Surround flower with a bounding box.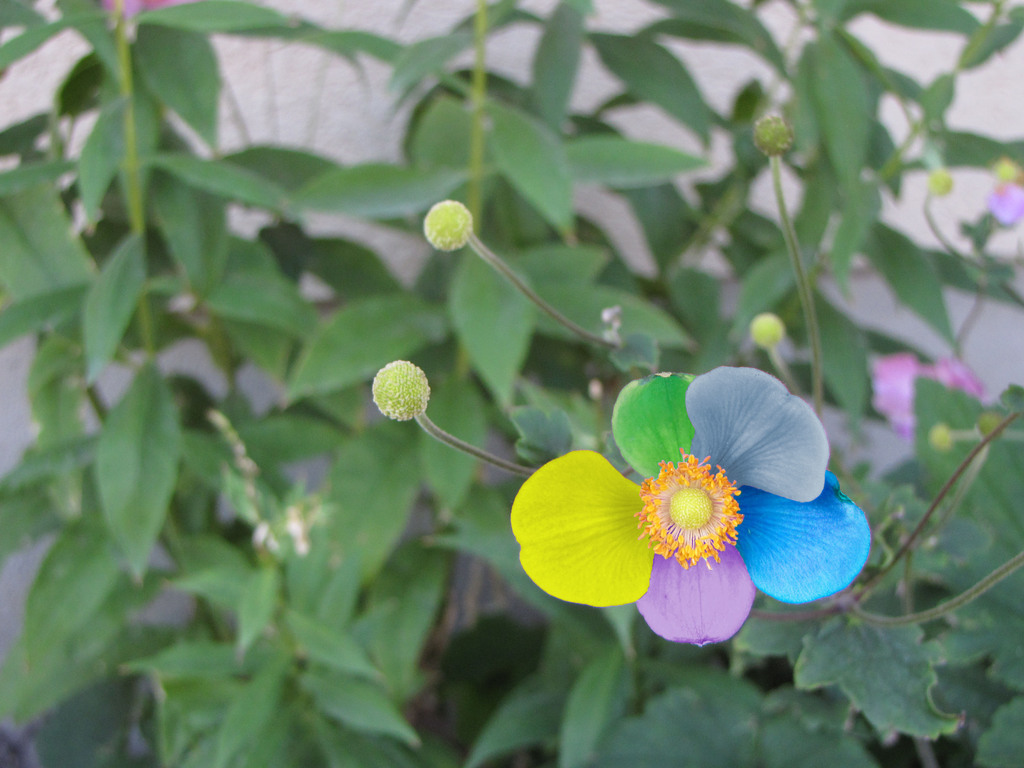
(left=517, top=367, right=864, bottom=647).
